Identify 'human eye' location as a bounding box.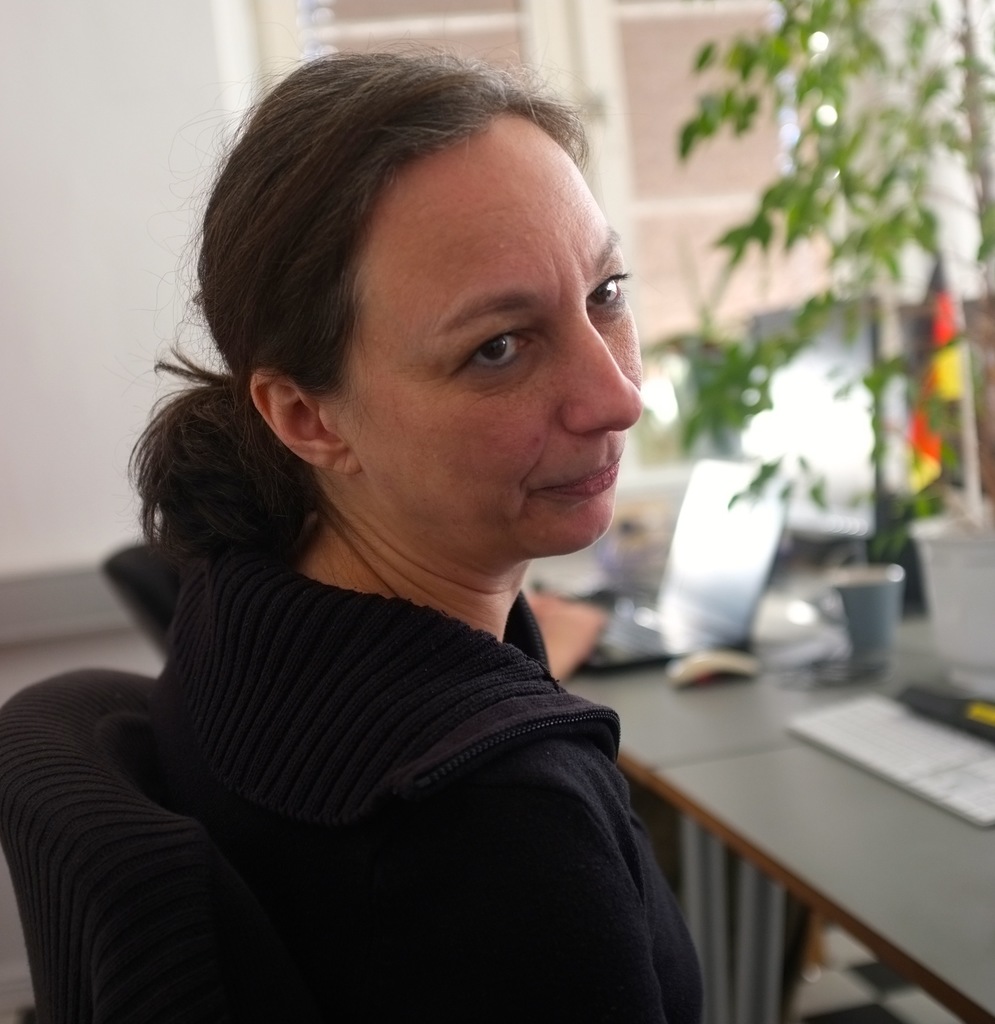
bbox(584, 265, 632, 323).
